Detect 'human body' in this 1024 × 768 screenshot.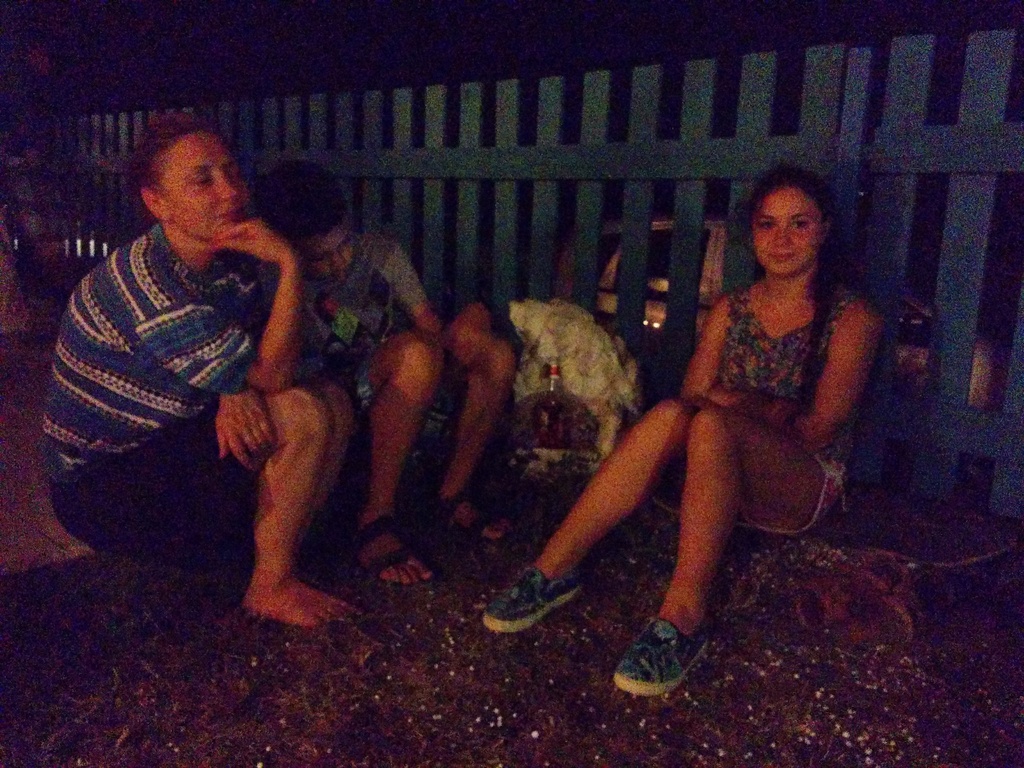
Detection: box=[478, 281, 887, 696].
